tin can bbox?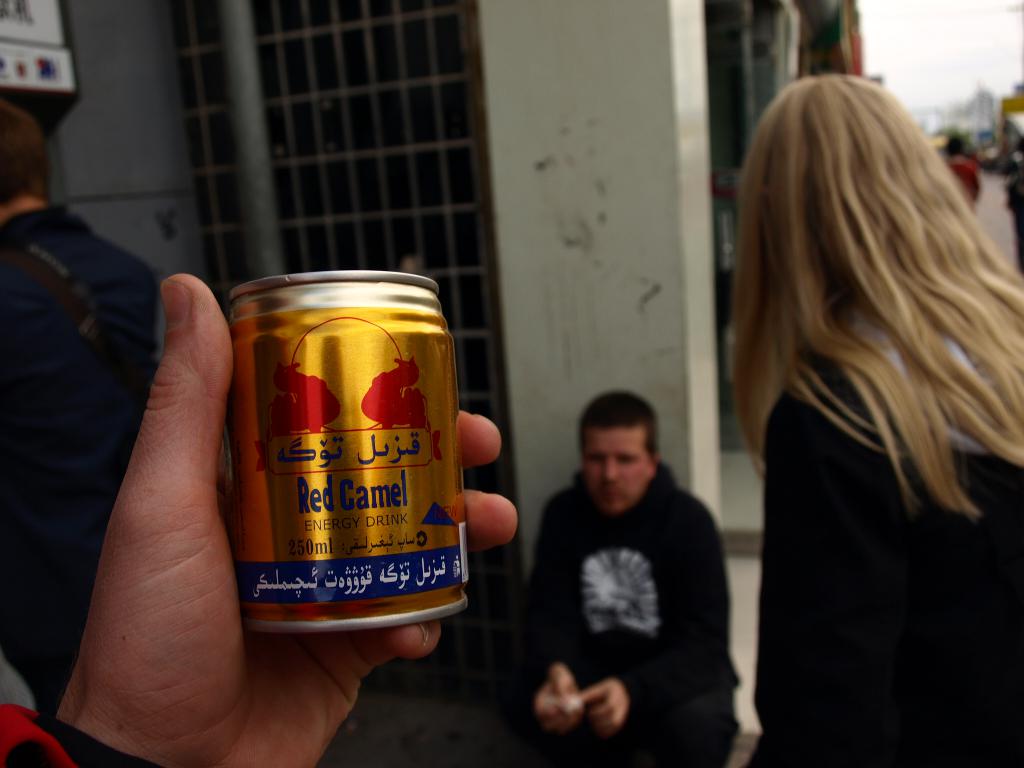
rect(225, 268, 474, 633)
